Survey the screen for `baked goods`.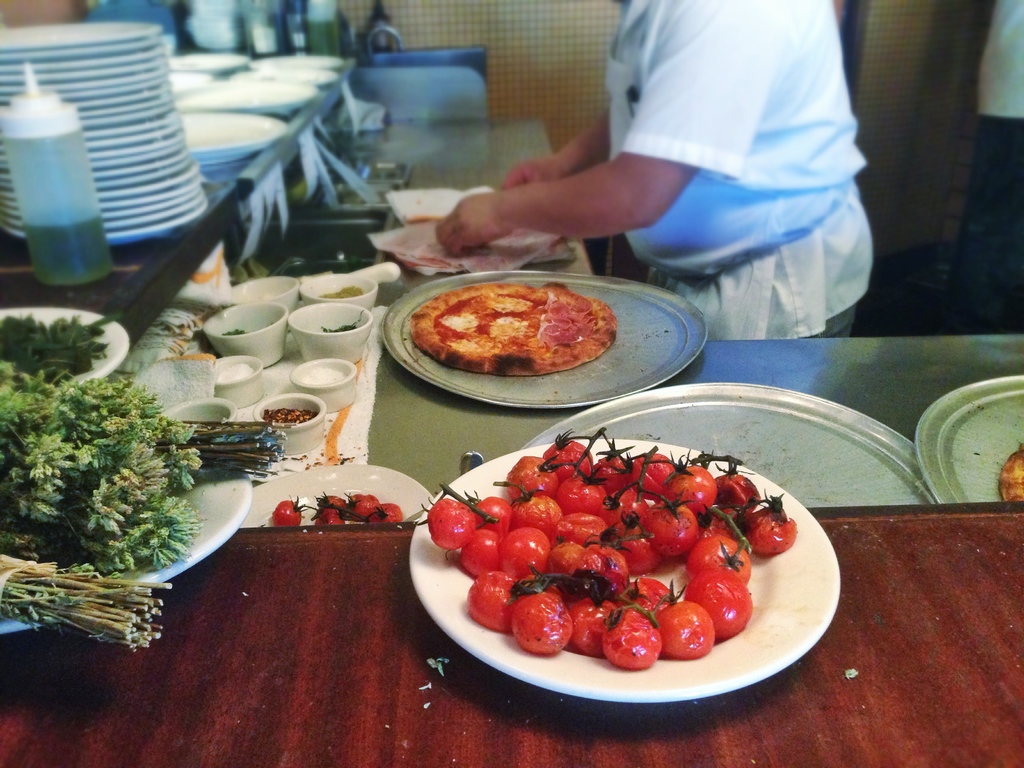
Survey found: (x1=411, y1=282, x2=617, y2=375).
